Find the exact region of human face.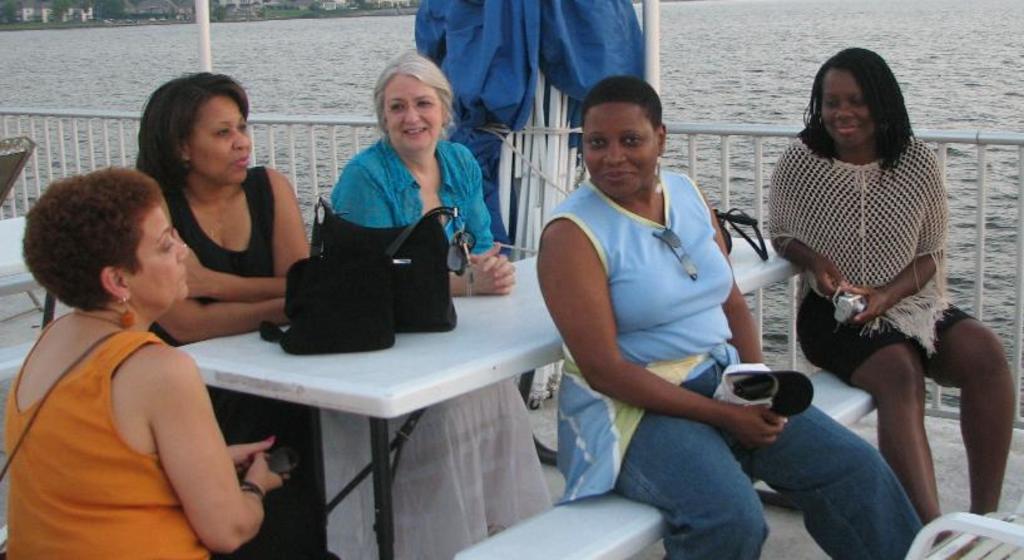
Exact region: x1=189, y1=95, x2=253, y2=180.
